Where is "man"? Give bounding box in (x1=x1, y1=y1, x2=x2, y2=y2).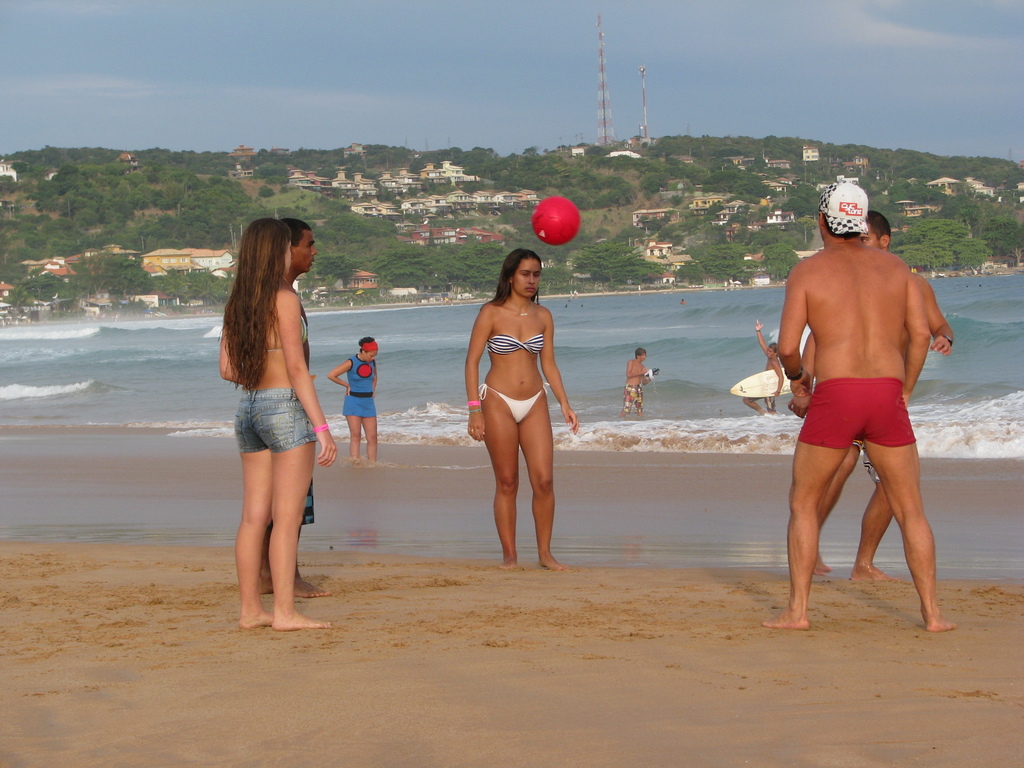
(x1=743, y1=317, x2=787, y2=415).
